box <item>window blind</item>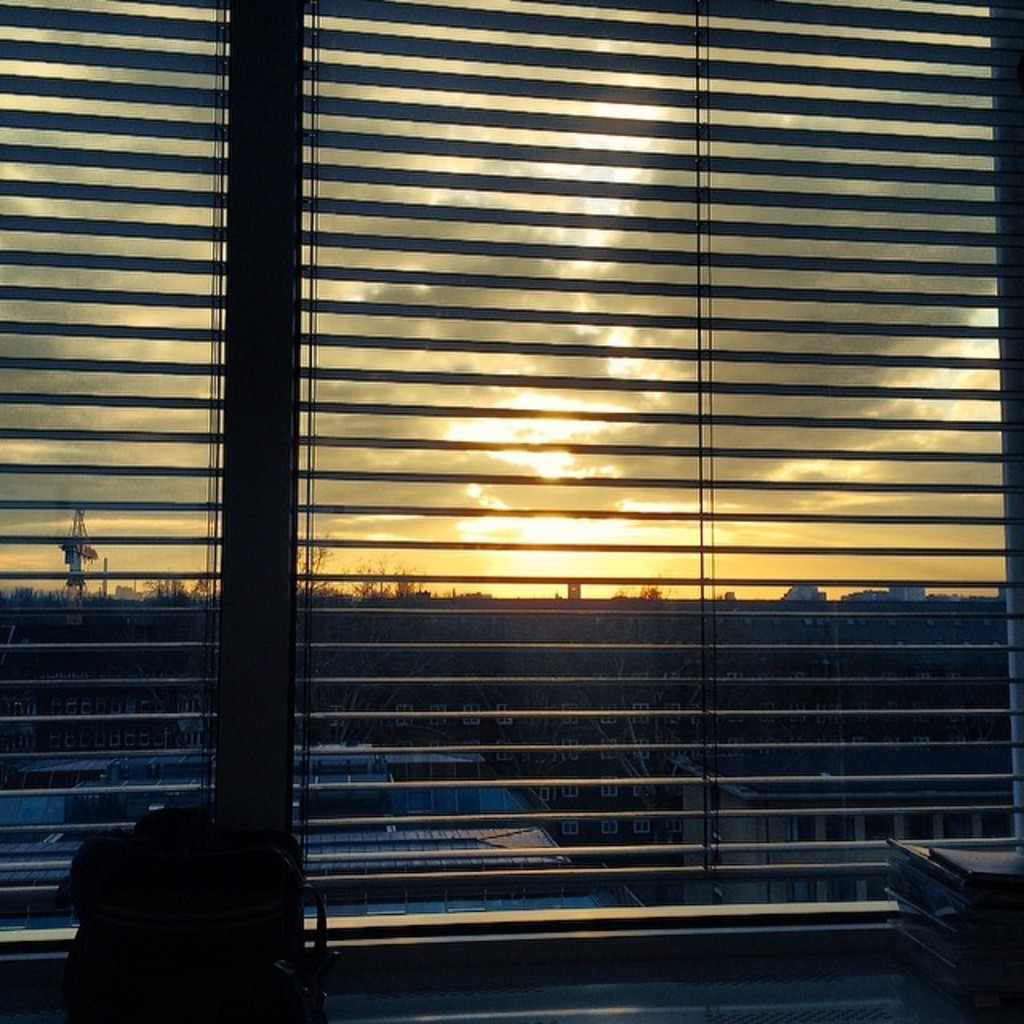
l=0, t=0, r=1022, b=947
